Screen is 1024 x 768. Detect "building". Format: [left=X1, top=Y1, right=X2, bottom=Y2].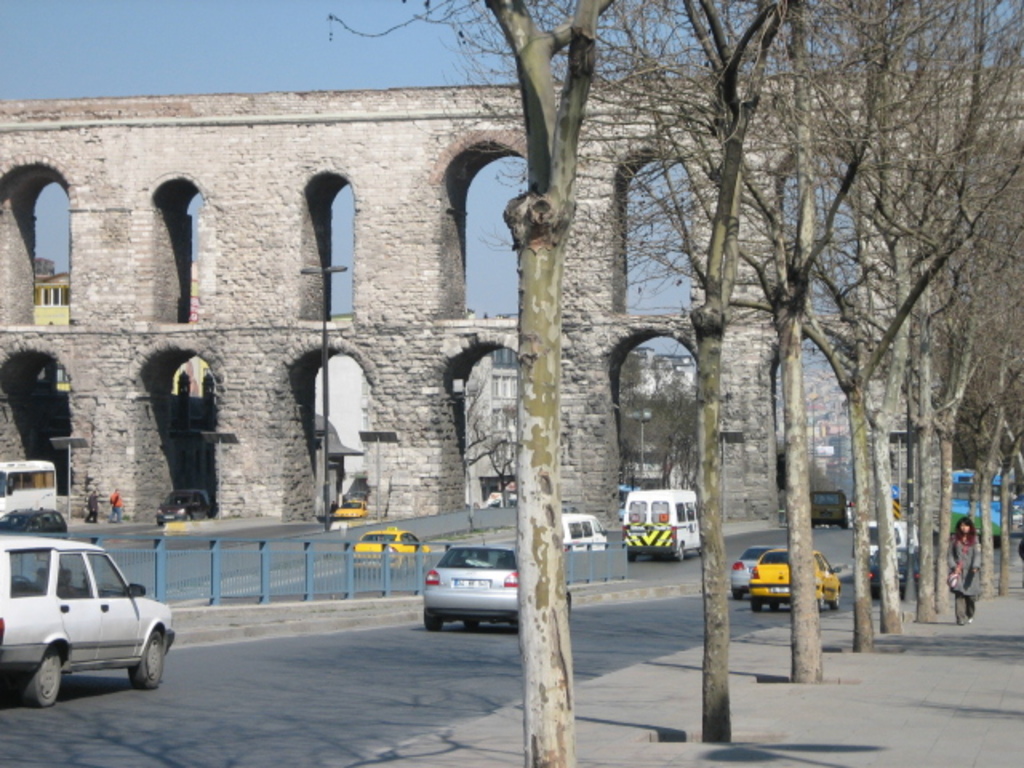
[left=458, top=309, right=861, bottom=523].
